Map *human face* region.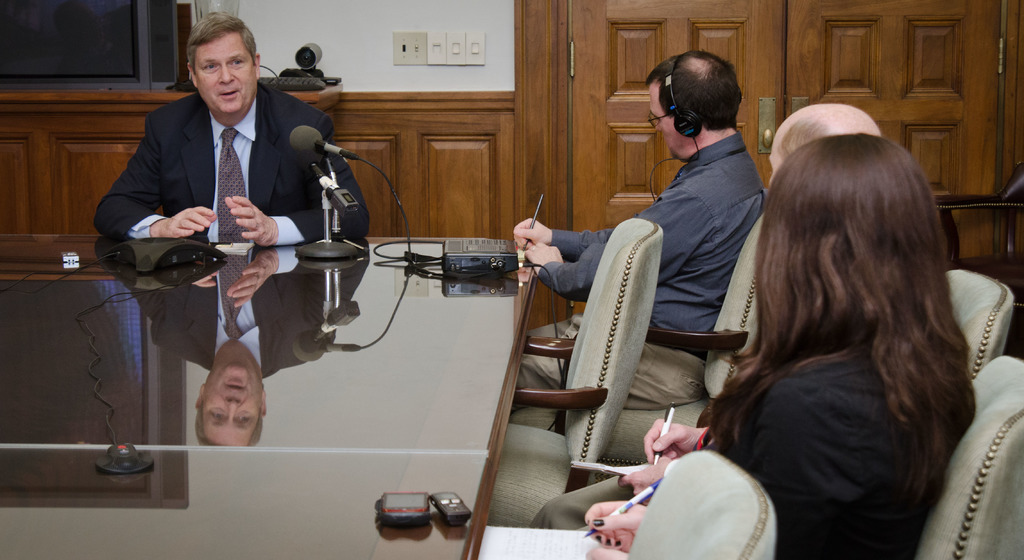
Mapped to <box>764,128,786,184</box>.
